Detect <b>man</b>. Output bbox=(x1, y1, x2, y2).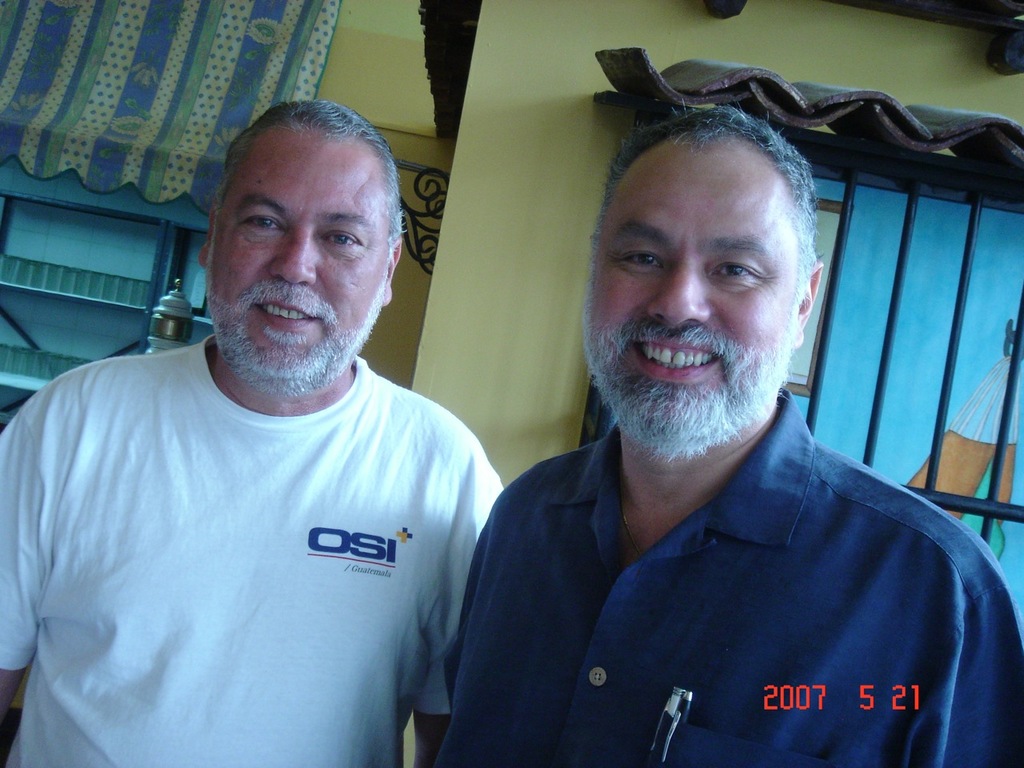
bbox=(0, 98, 502, 767).
